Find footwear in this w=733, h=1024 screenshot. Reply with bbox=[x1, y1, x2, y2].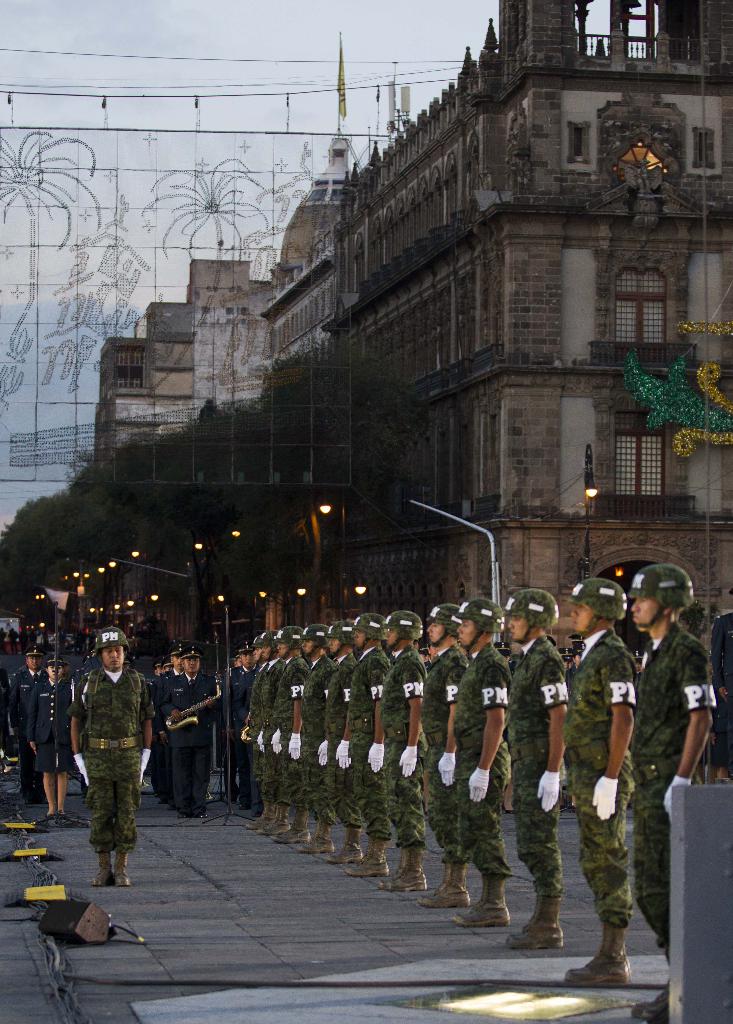
bbox=[453, 868, 490, 924].
